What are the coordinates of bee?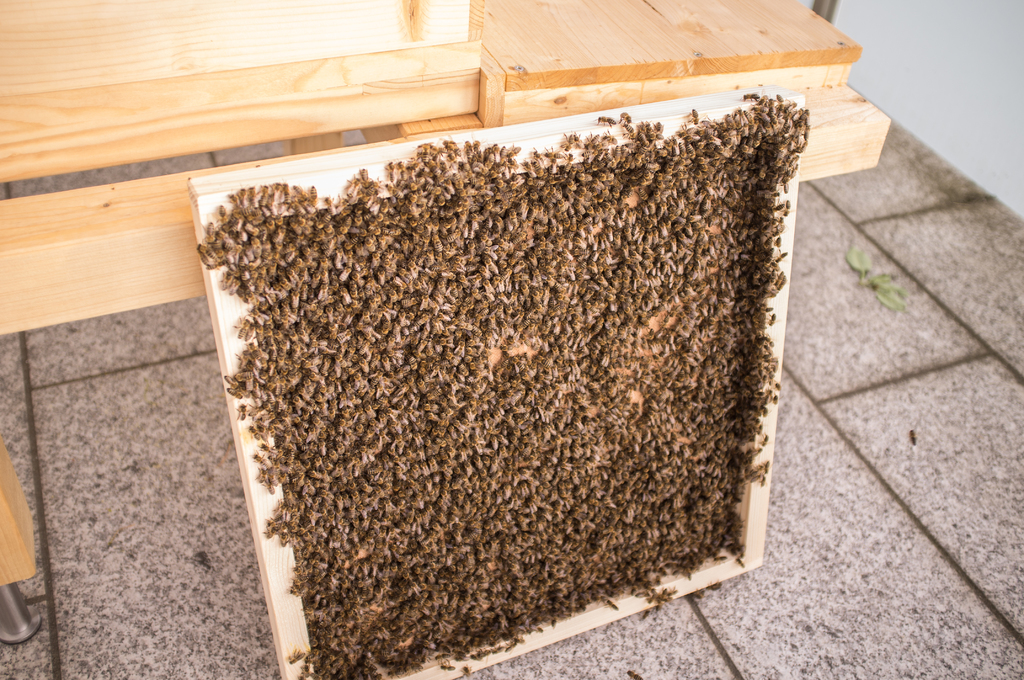
241,218,259,238.
